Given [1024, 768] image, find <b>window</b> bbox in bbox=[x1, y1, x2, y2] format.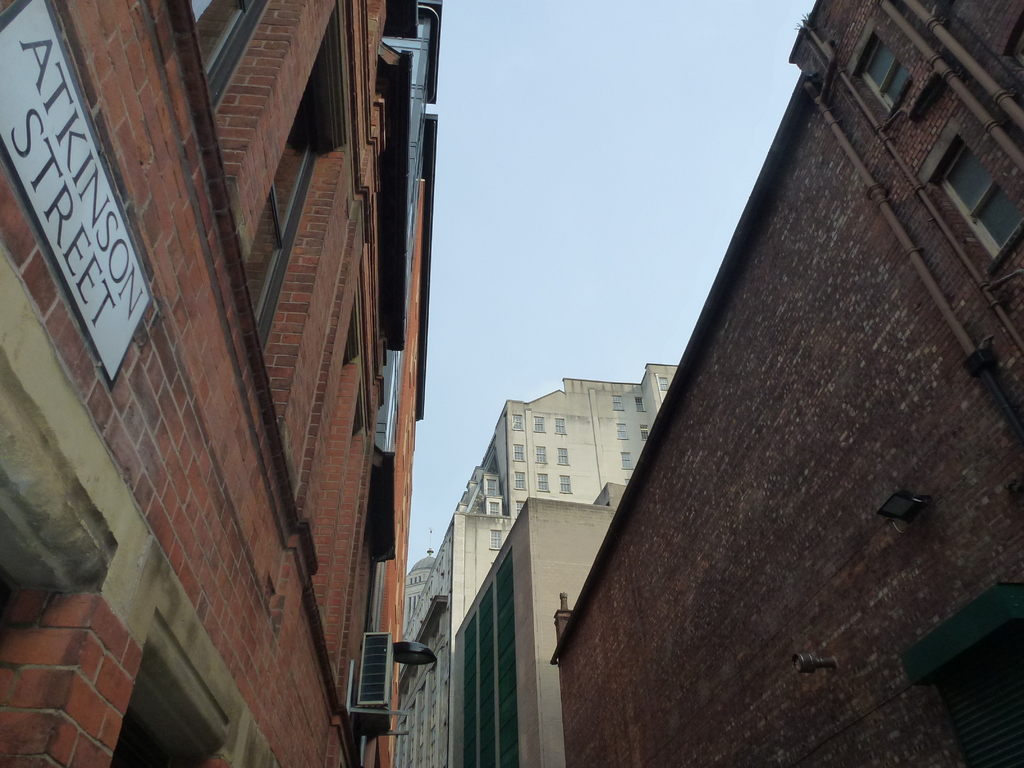
bbox=[531, 413, 545, 433].
